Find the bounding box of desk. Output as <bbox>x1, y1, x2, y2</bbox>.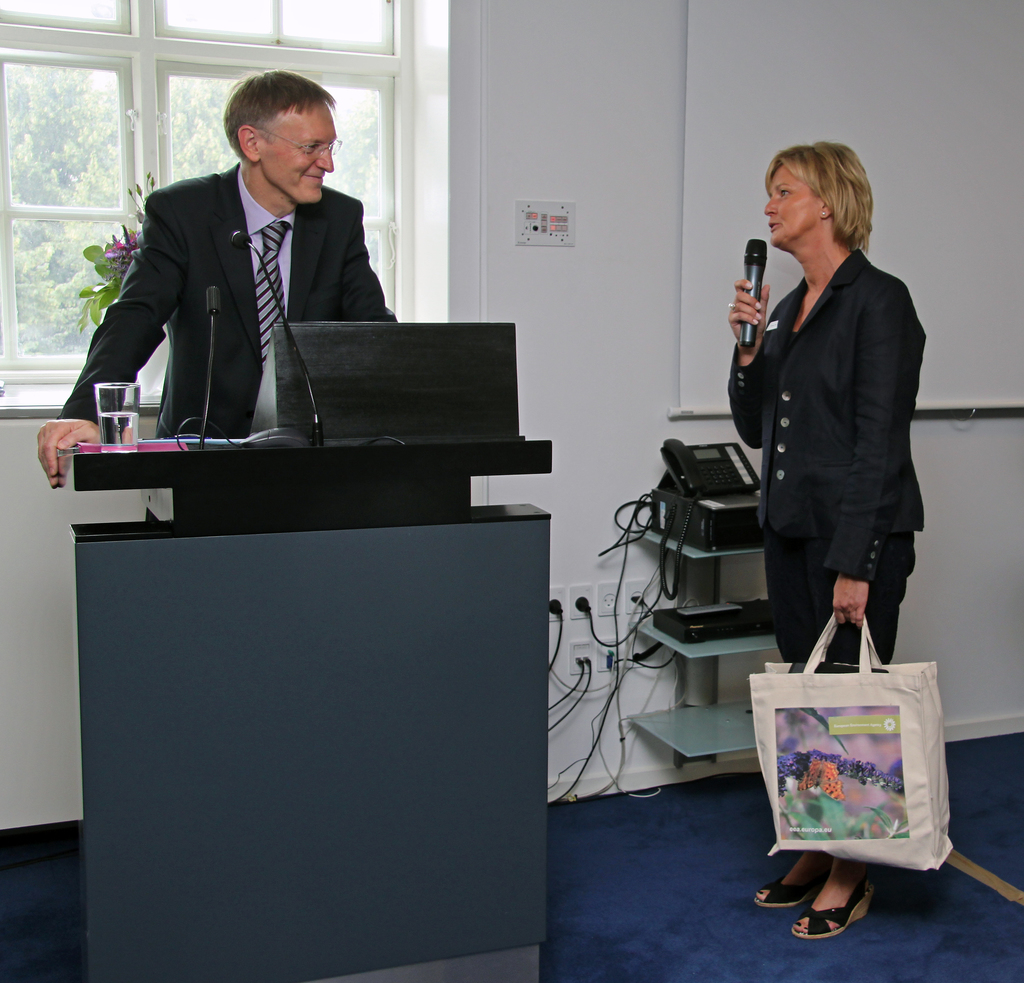
<bbox>33, 417, 571, 948</bbox>.
